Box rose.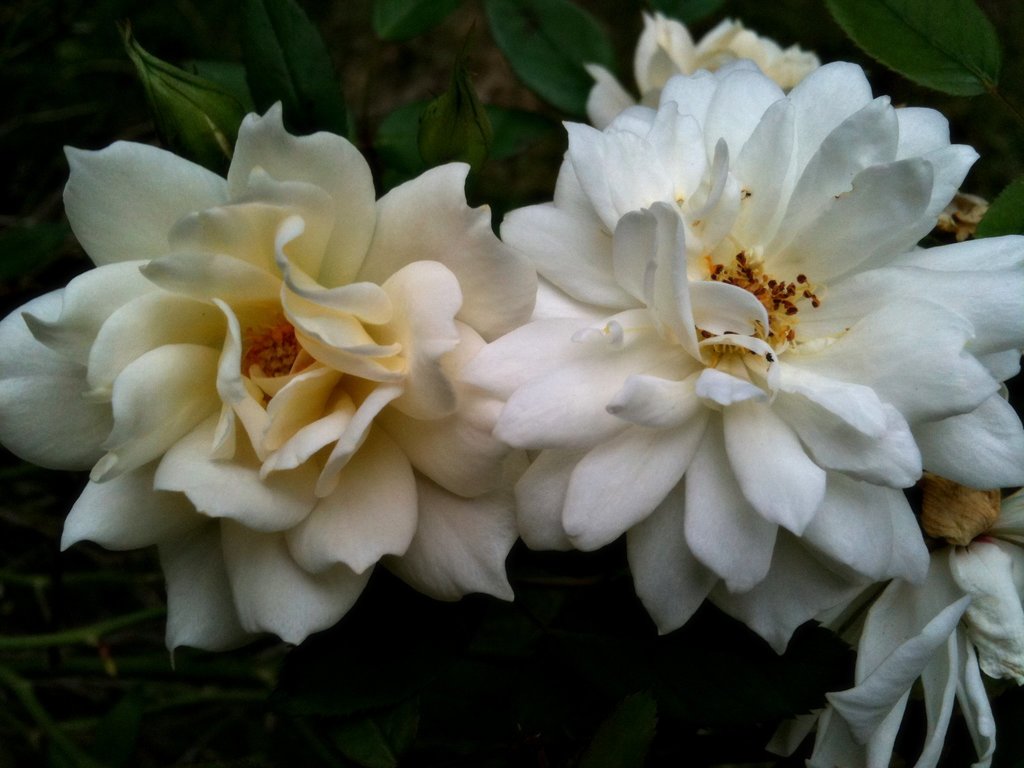
rect(758, 471, 1023, 767).
